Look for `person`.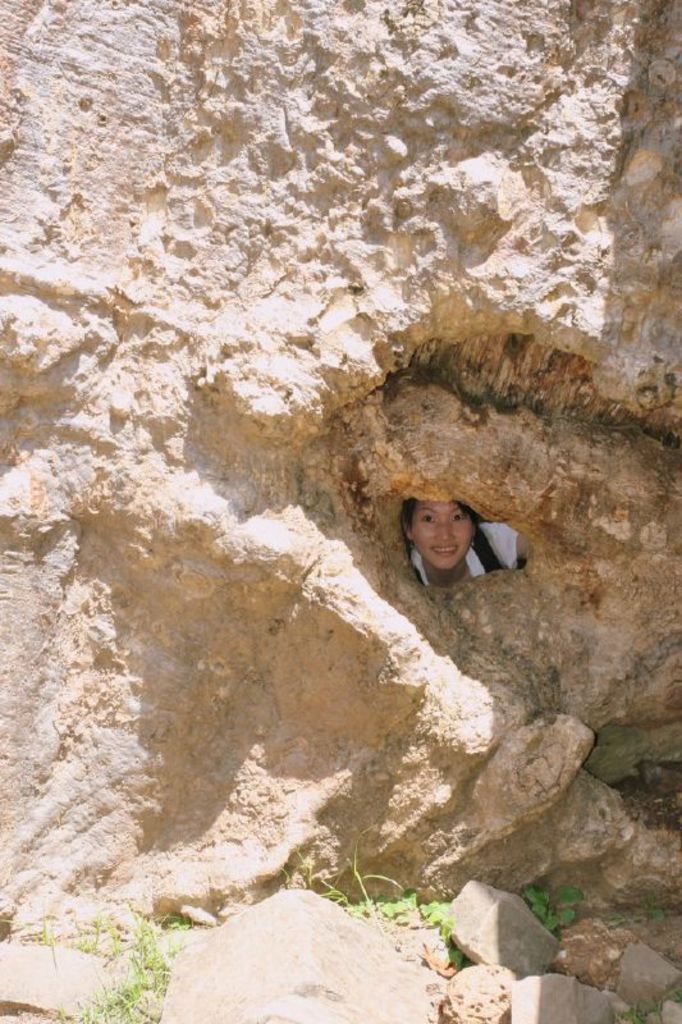
Found: [x1=406, y1=502, x2=546, y2=593].
